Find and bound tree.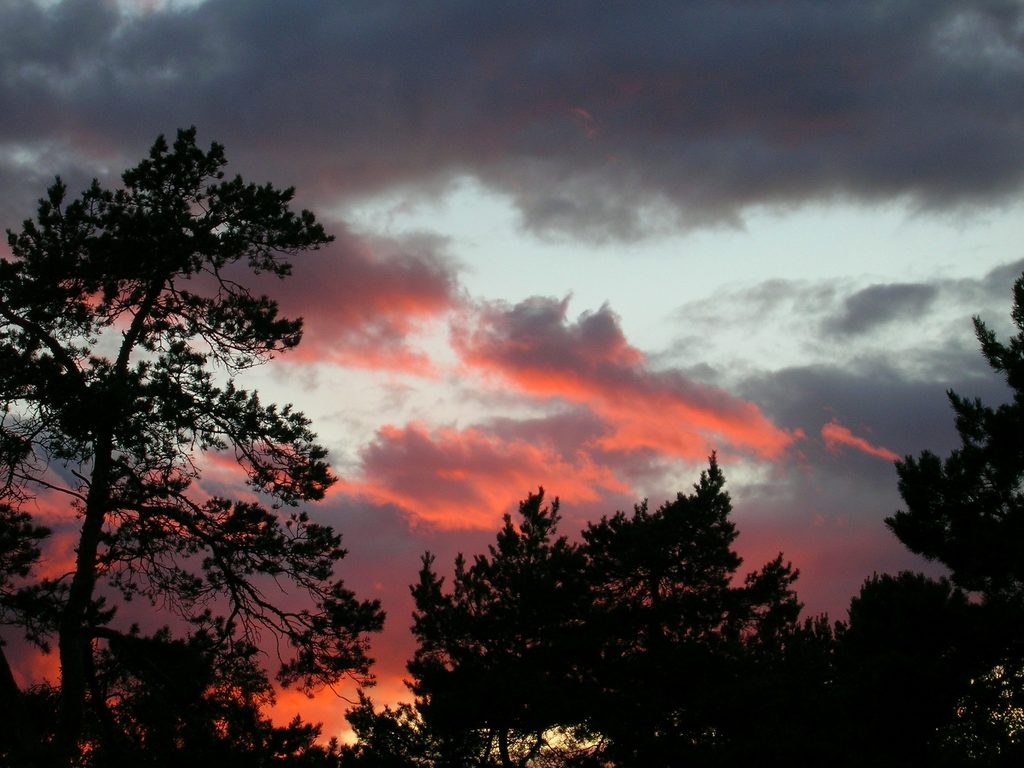
Bound: x1=838 y1=563 x2=1023 y2=767.
